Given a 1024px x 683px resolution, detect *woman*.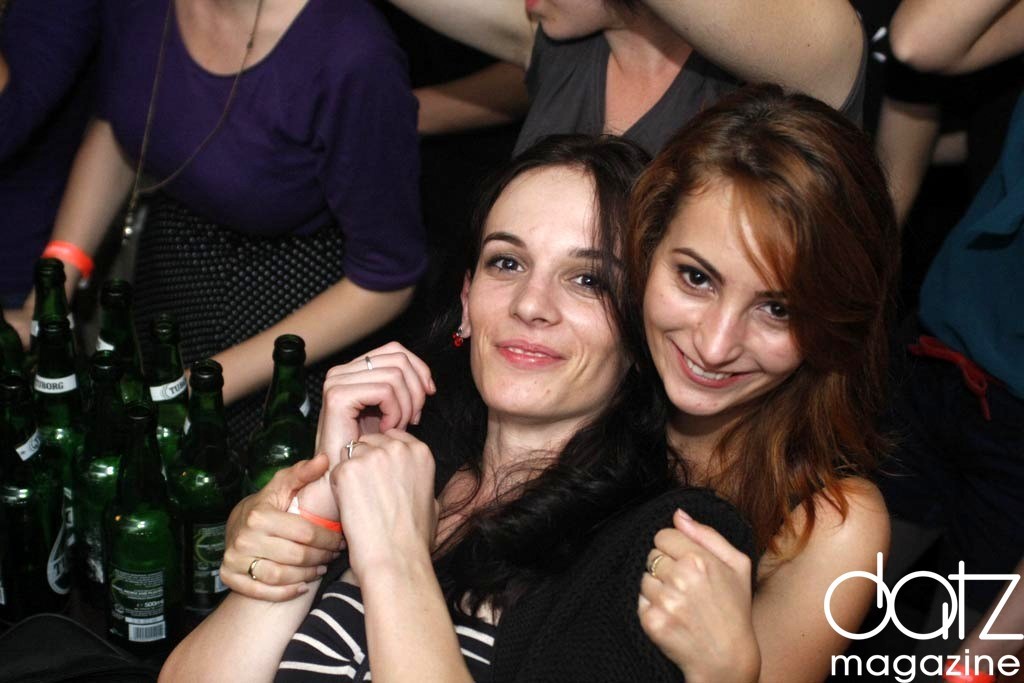
<bbox>385, 0, 875, 261</bbox>.
